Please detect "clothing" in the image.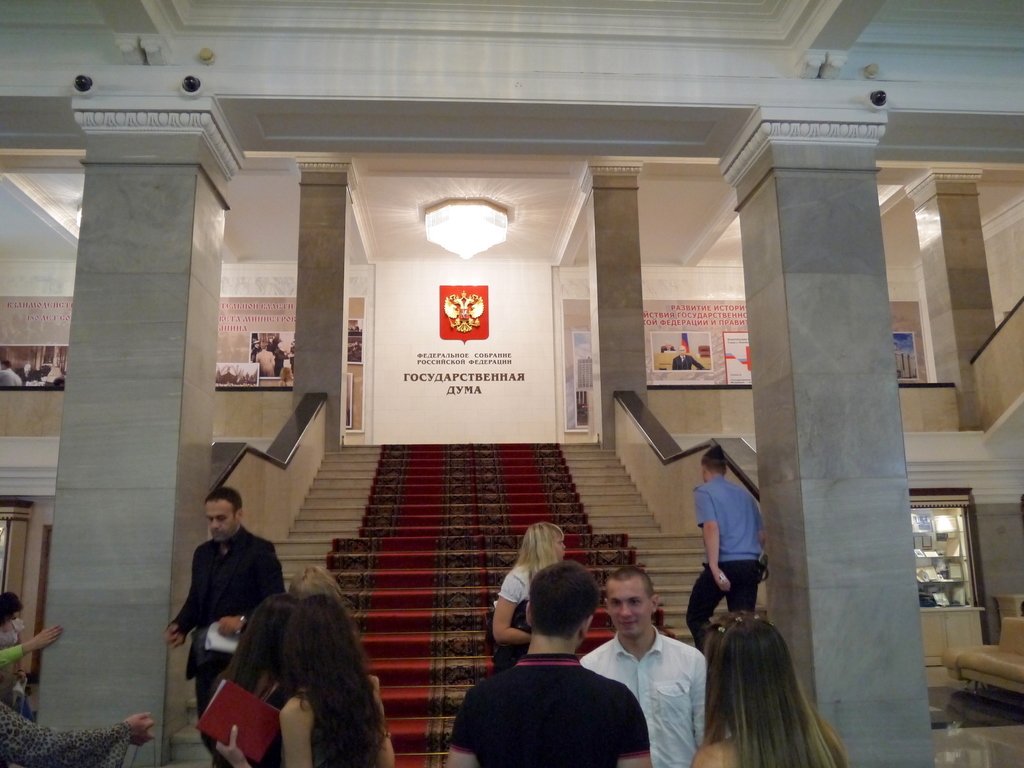
locate(483, 564, 538, 666).
